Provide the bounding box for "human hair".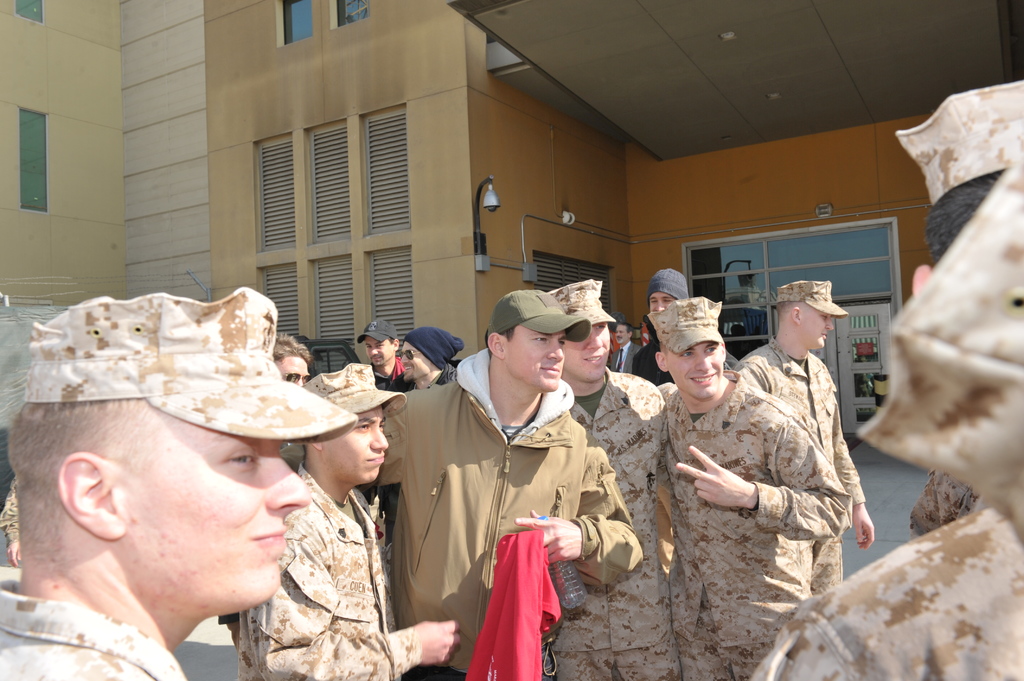
BBox(390, 338, 396, 347).
